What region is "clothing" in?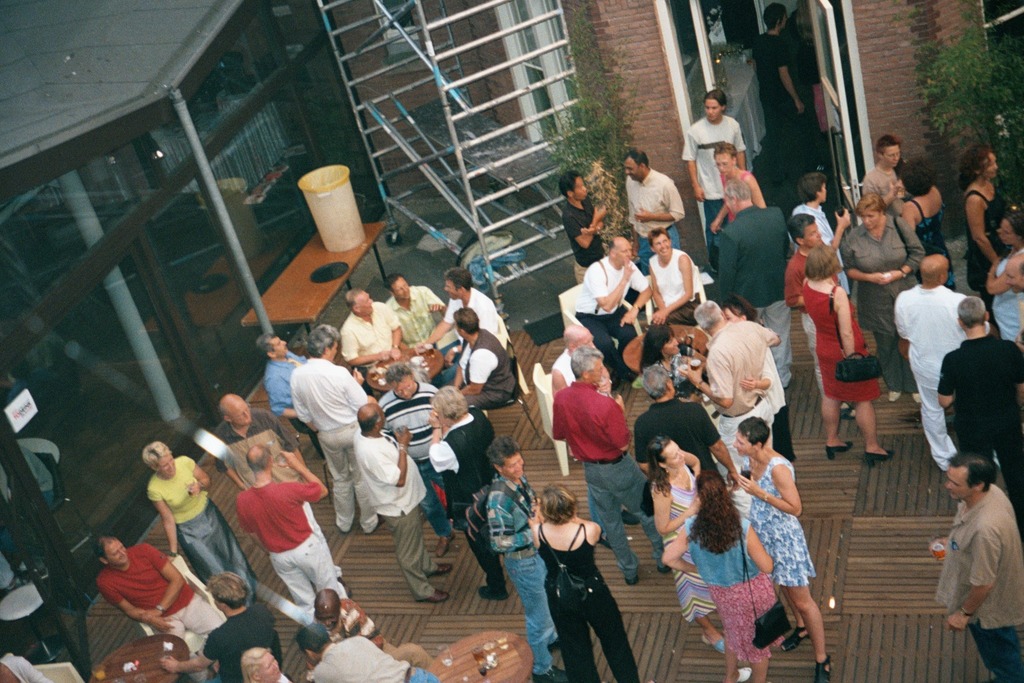
<region>654, 348, 693, 400</region>.
